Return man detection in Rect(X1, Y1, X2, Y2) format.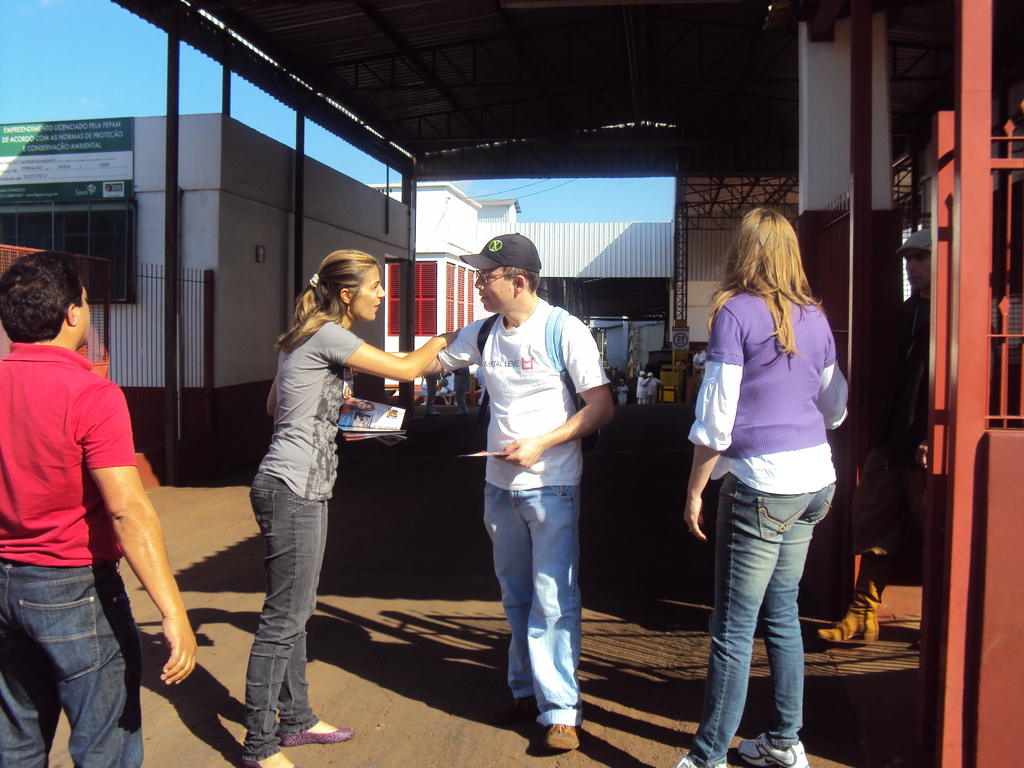
Rect(814, 223, 945, 640).
